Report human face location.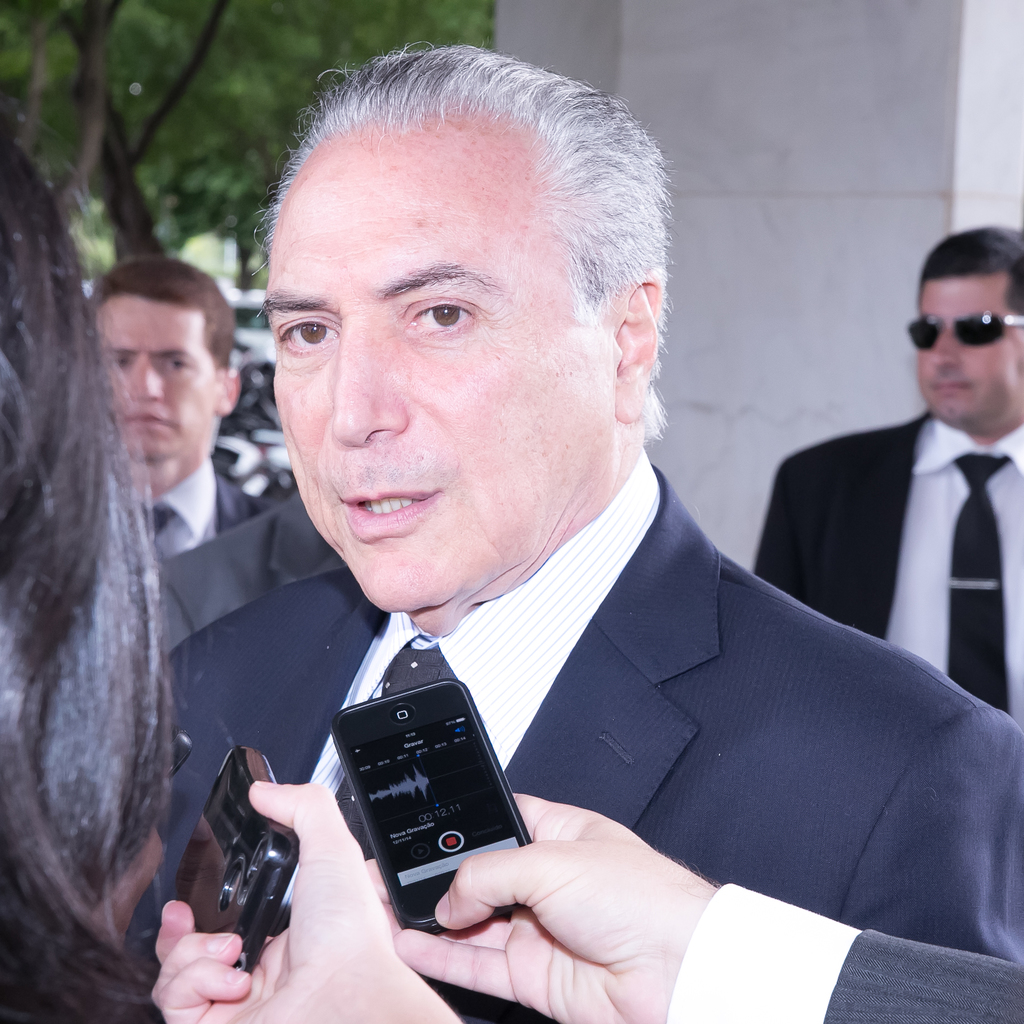
Report: box=[271, 135, 612, 614].
